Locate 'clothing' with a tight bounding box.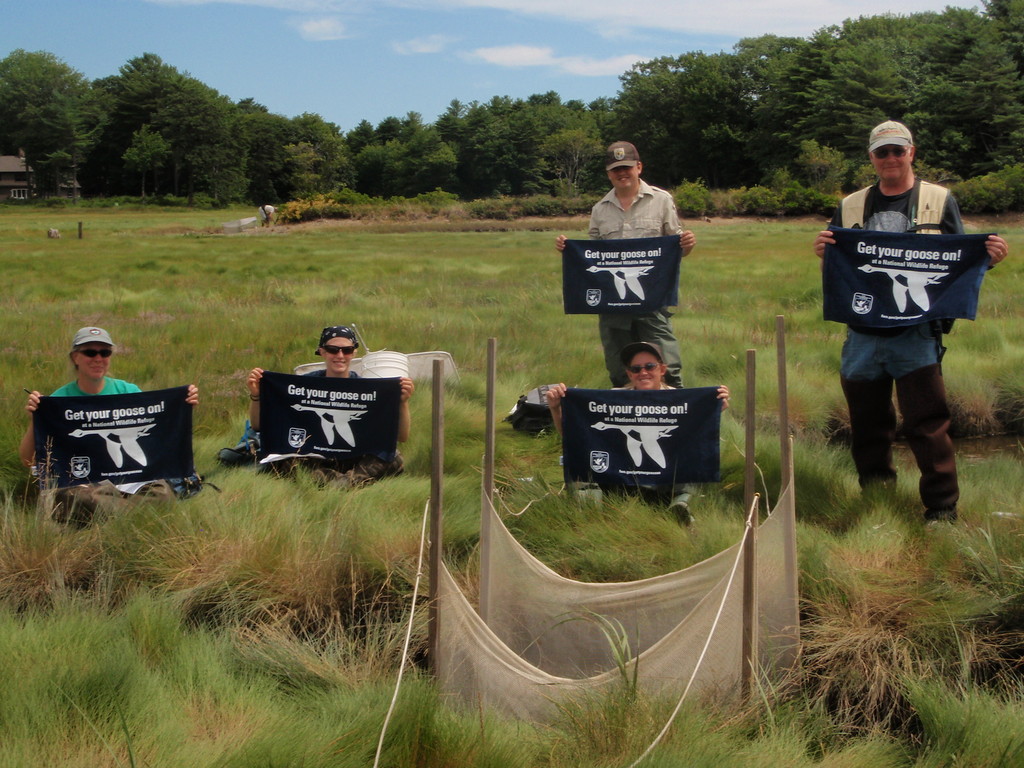
crop(291, 371, 403, 486).
